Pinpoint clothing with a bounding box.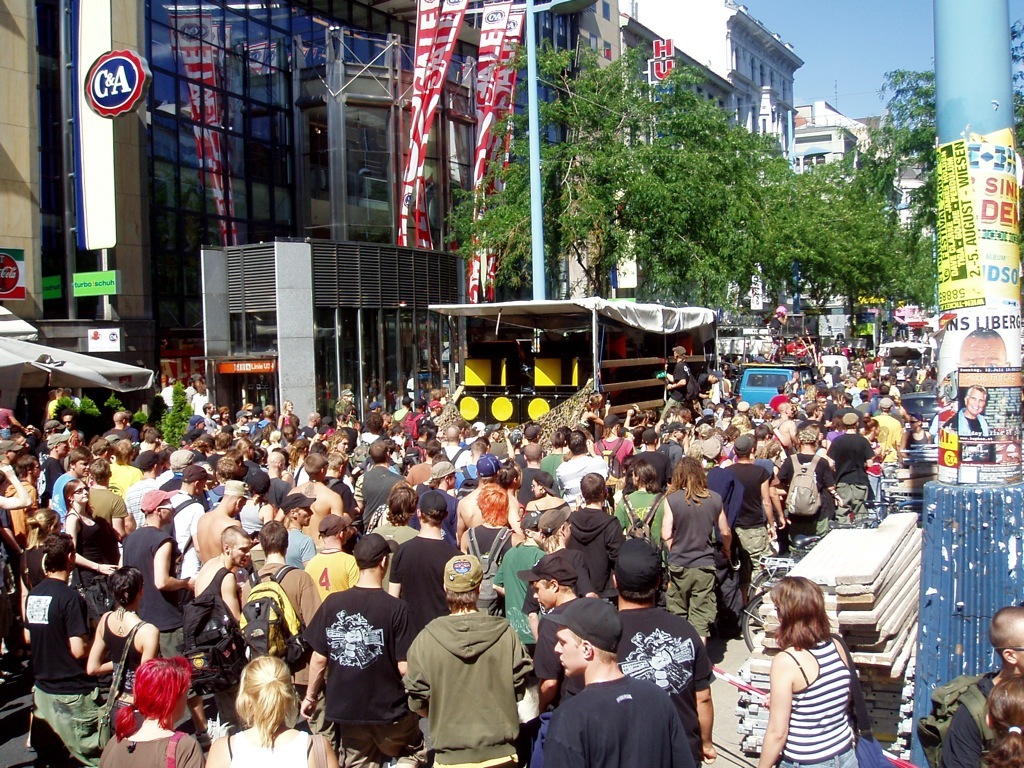
[935, 673, 1005, 767].
